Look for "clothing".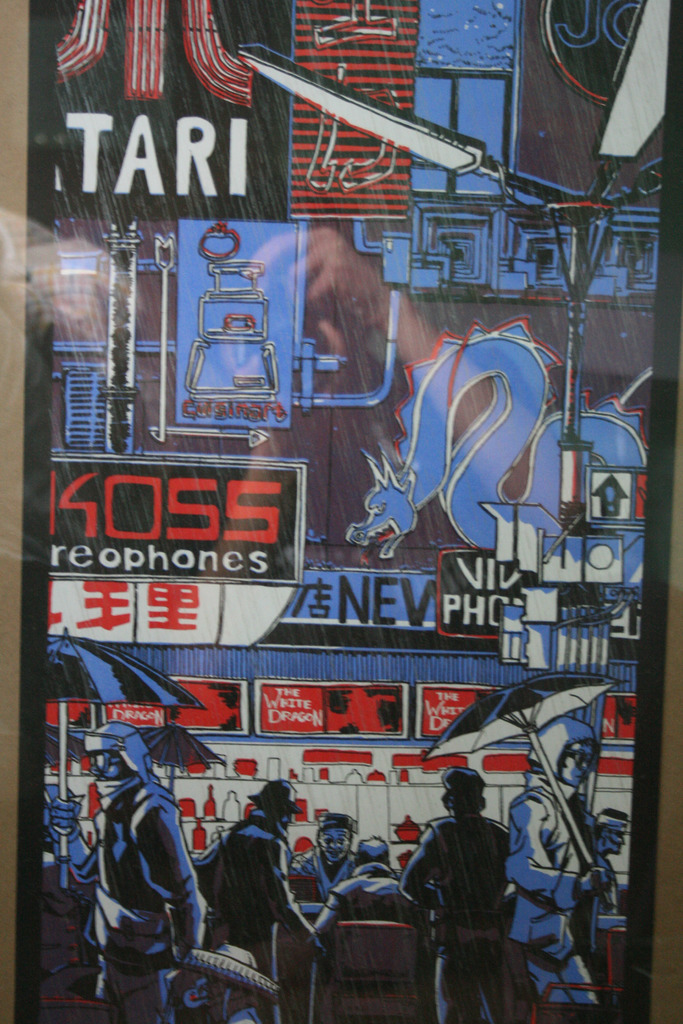
Found: region(413, 797, 518, 1023).
